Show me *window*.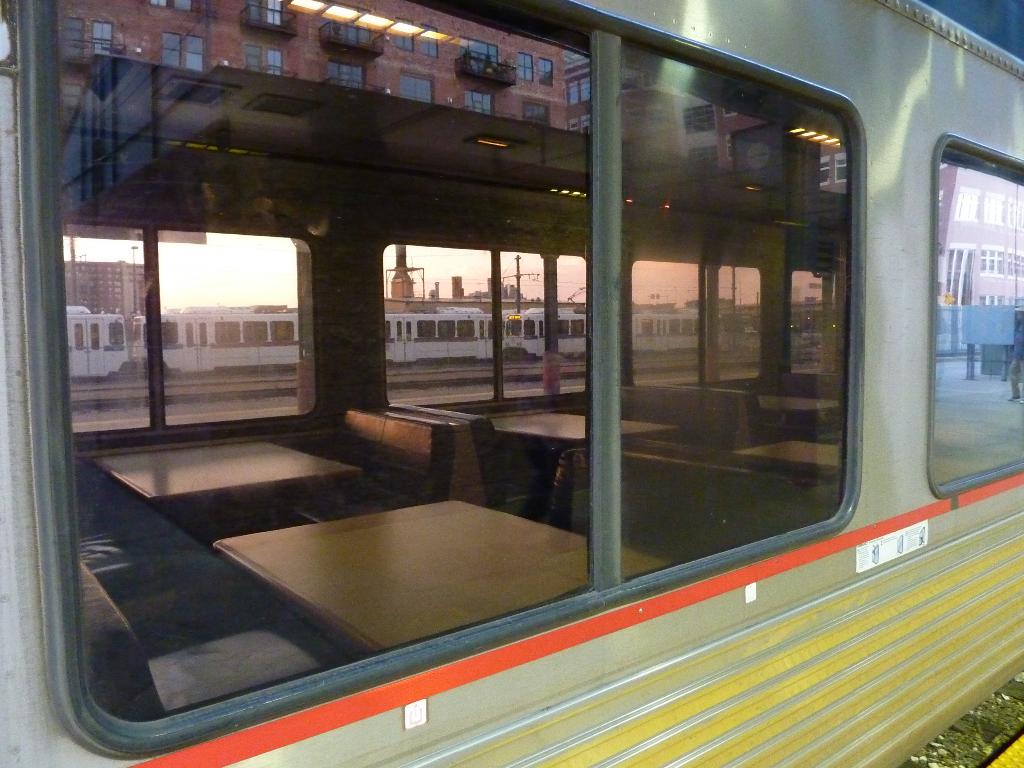
*window* is here: 407,319,410,341.
